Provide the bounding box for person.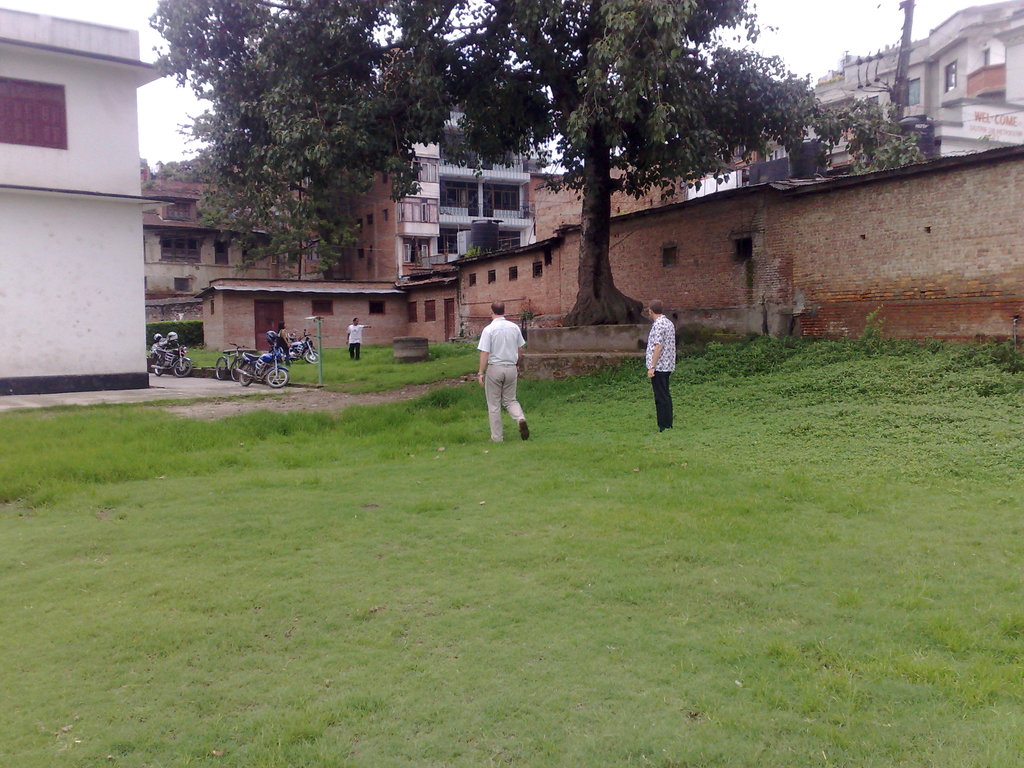
x1=641, y1=294, x2=684, y2=431.
